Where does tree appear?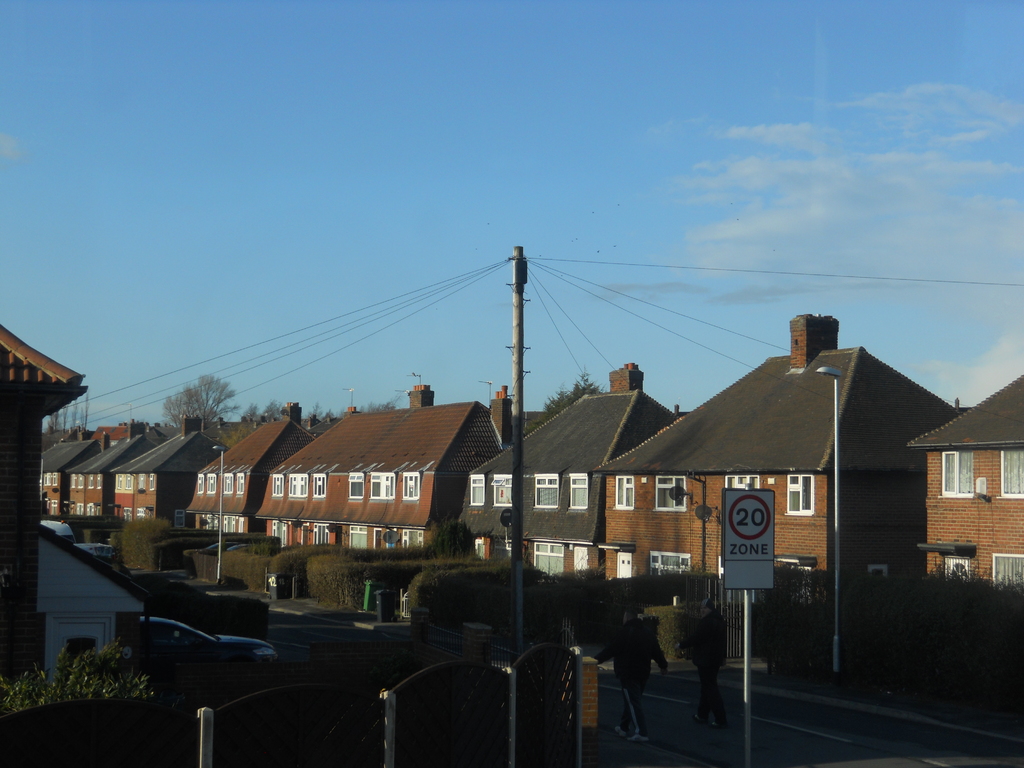
Appears at BBox(186, 372, 239, 435).
